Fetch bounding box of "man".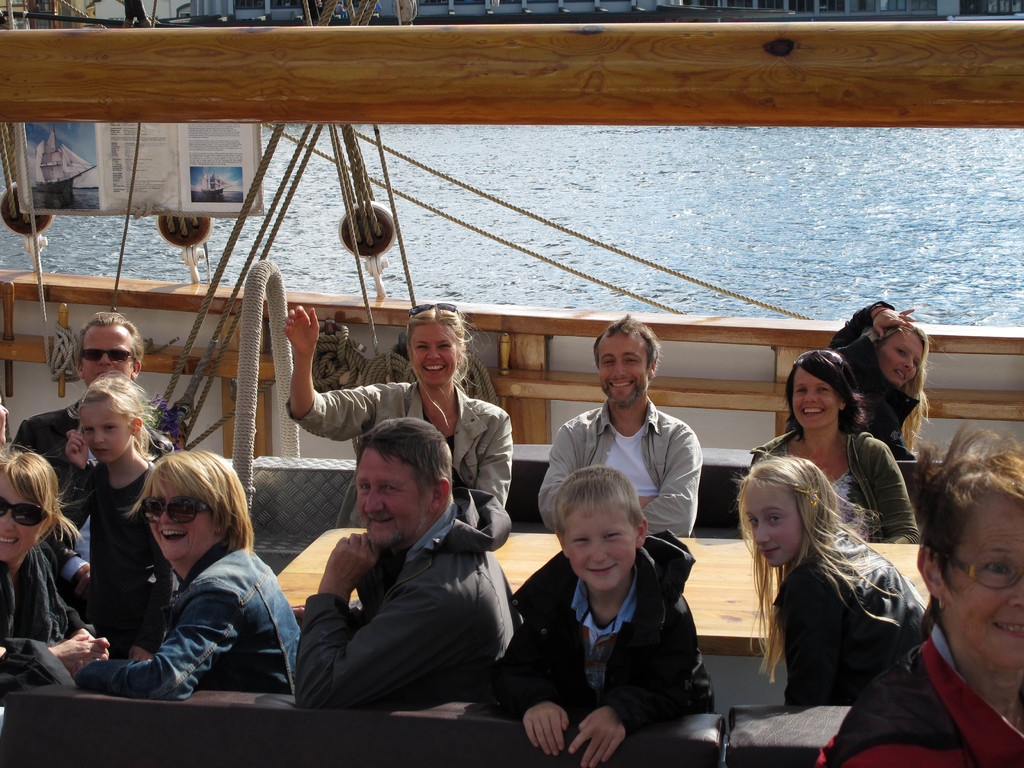
Bbox: 288,420,522,712.
